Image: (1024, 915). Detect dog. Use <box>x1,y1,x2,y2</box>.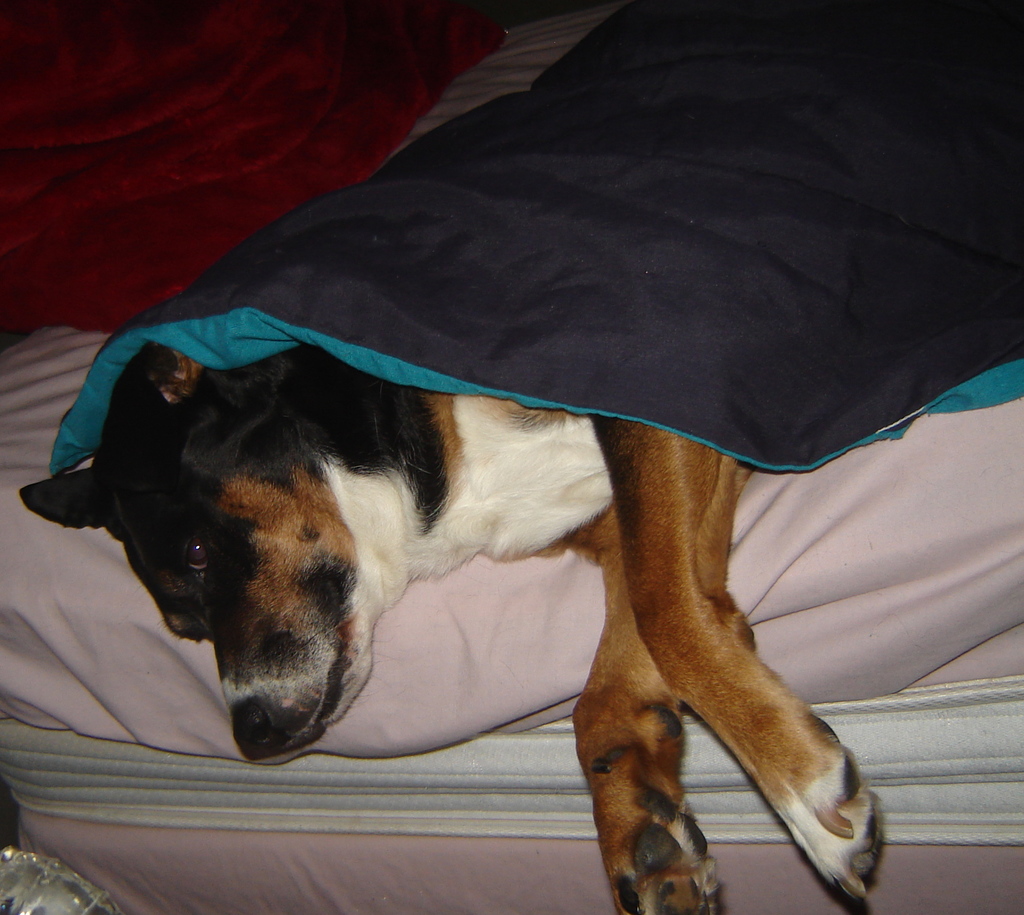
<box>20,0,1023,914</box>.
